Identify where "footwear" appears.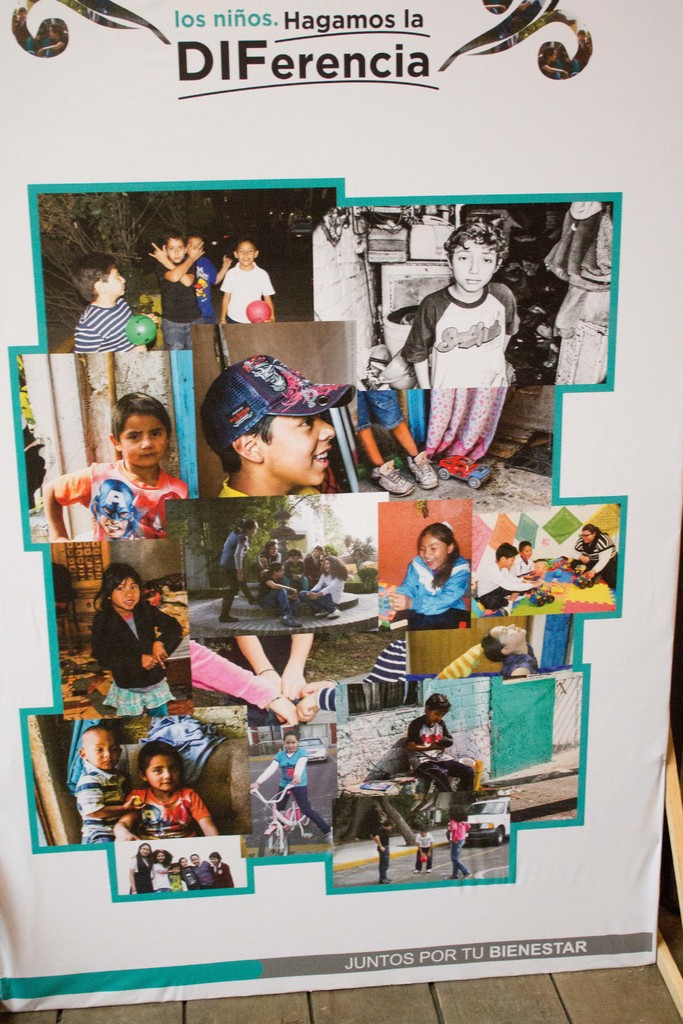
Appears at l=324, t=827, r=332, b=843.
